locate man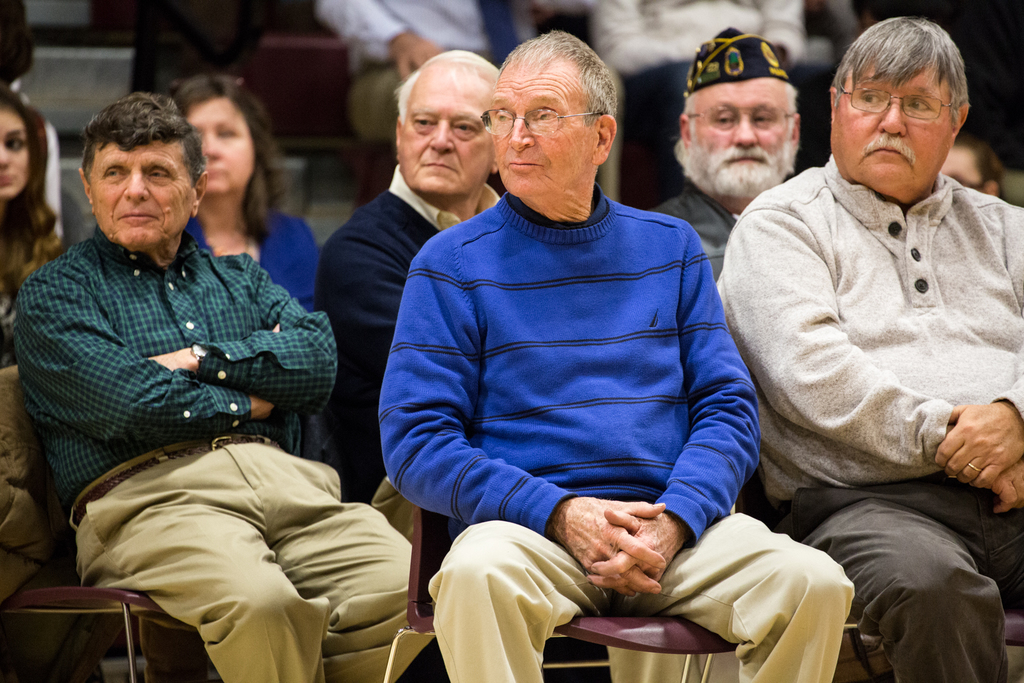
region(590, 0, 852, 201)
